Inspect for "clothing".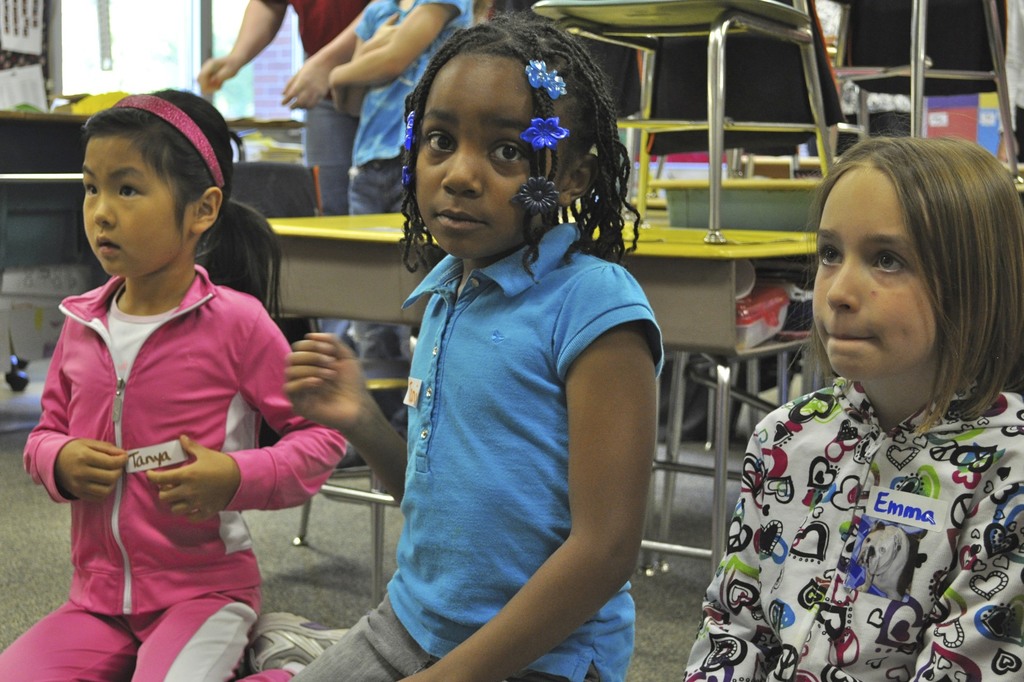
Inspection: {"x1": 681, "y1": 381, "x2": 1023, "y2": 681}.
